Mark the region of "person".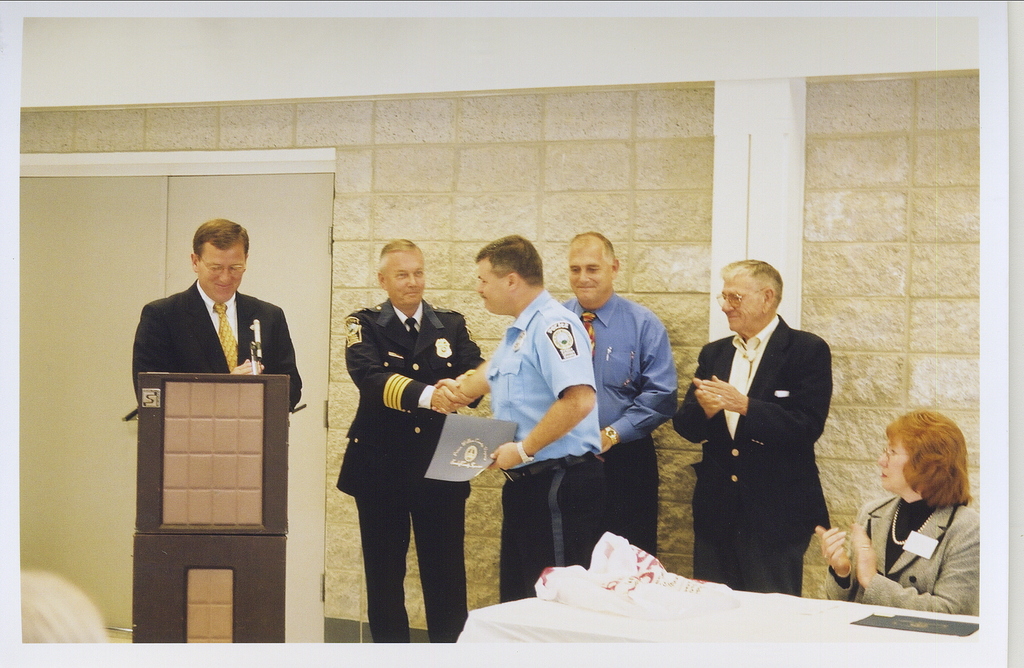
Region: select_region(435, 234, 606, 603).
